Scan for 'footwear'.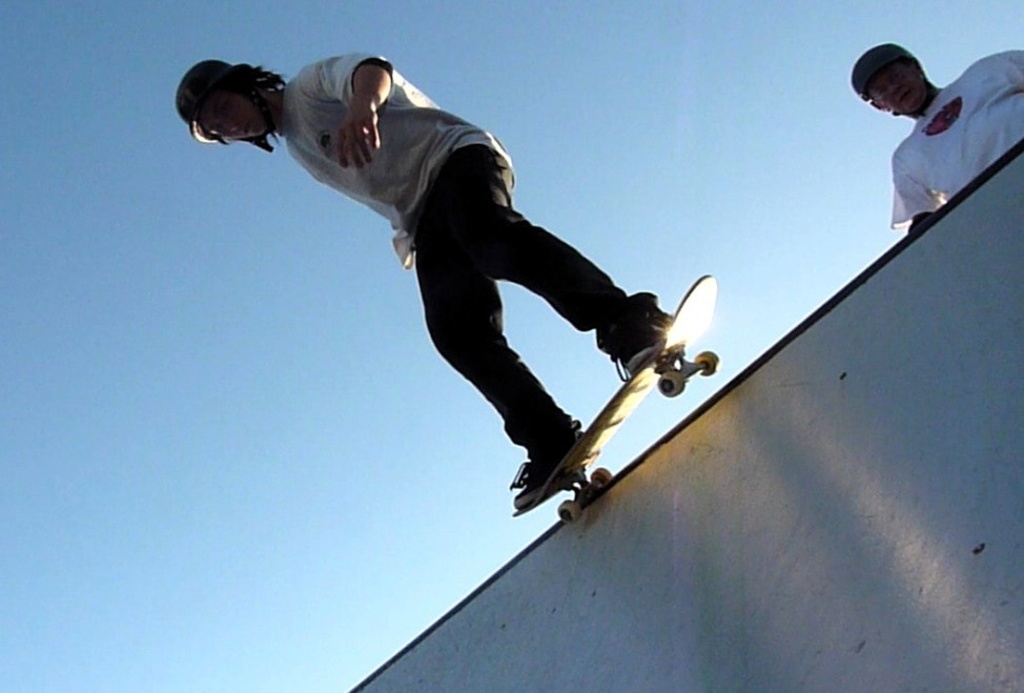
Scan result: {"x1": 598, "y1": 295, "x2": 675, "y2": 381}.
